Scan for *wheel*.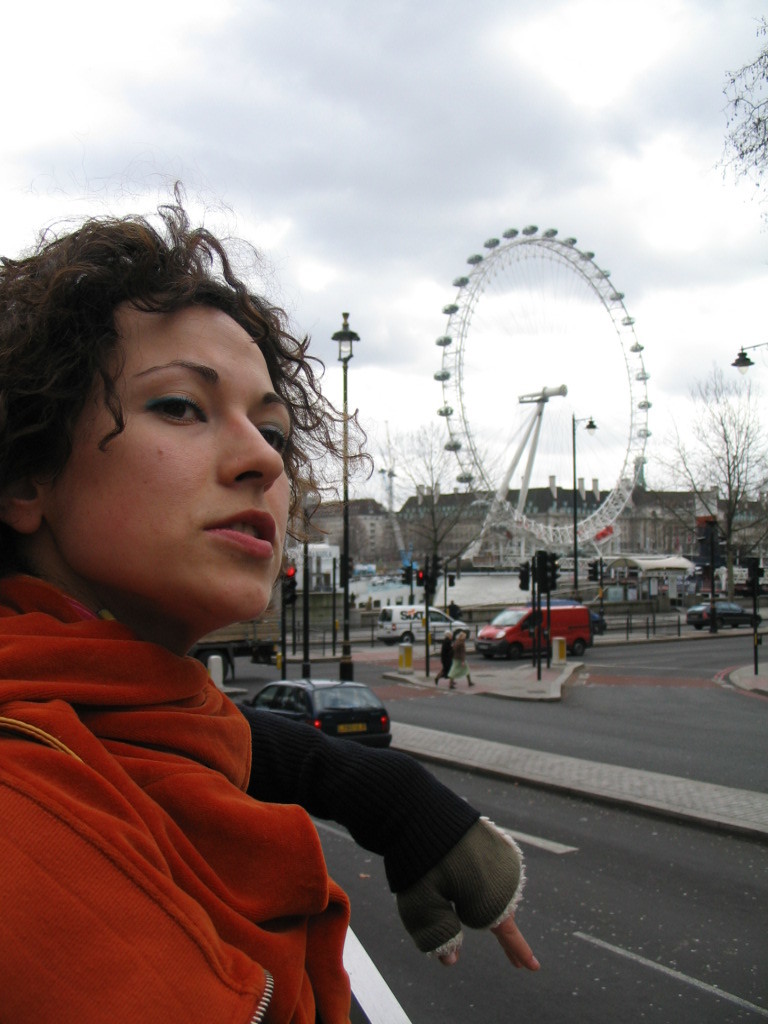
Scan result: [x1=694, y1=621, x2=701, y2=630].
